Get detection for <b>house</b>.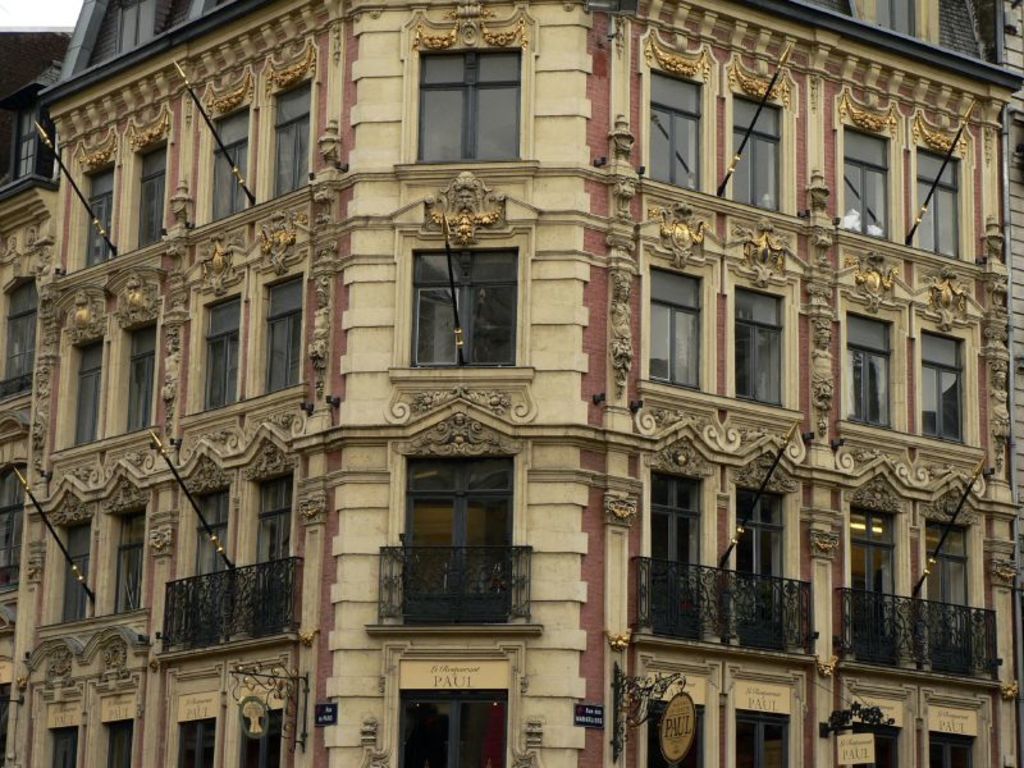
Detection: (0,0,1004,767).
